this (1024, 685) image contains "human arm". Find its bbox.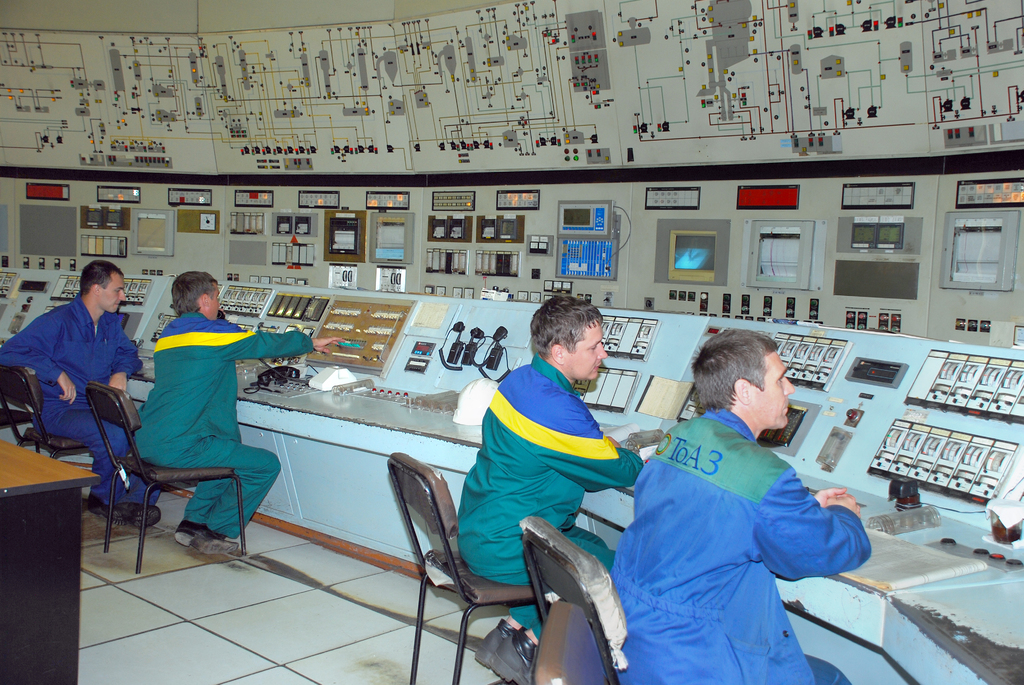
BBox(227, 320, 356, 364).
